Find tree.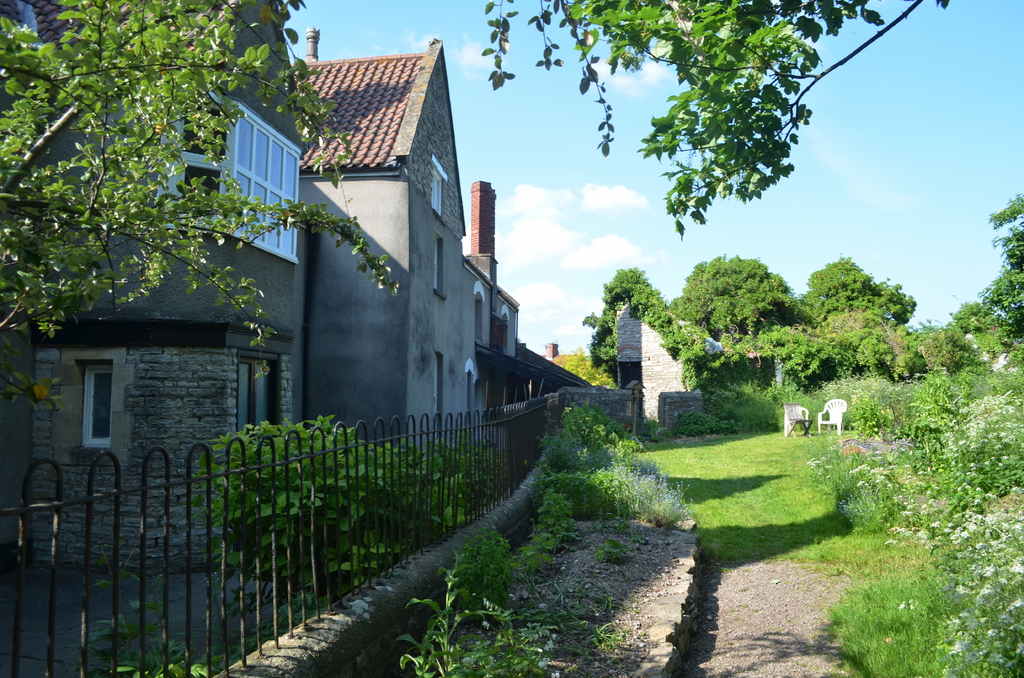
crop(467, 0, 965, 249).
